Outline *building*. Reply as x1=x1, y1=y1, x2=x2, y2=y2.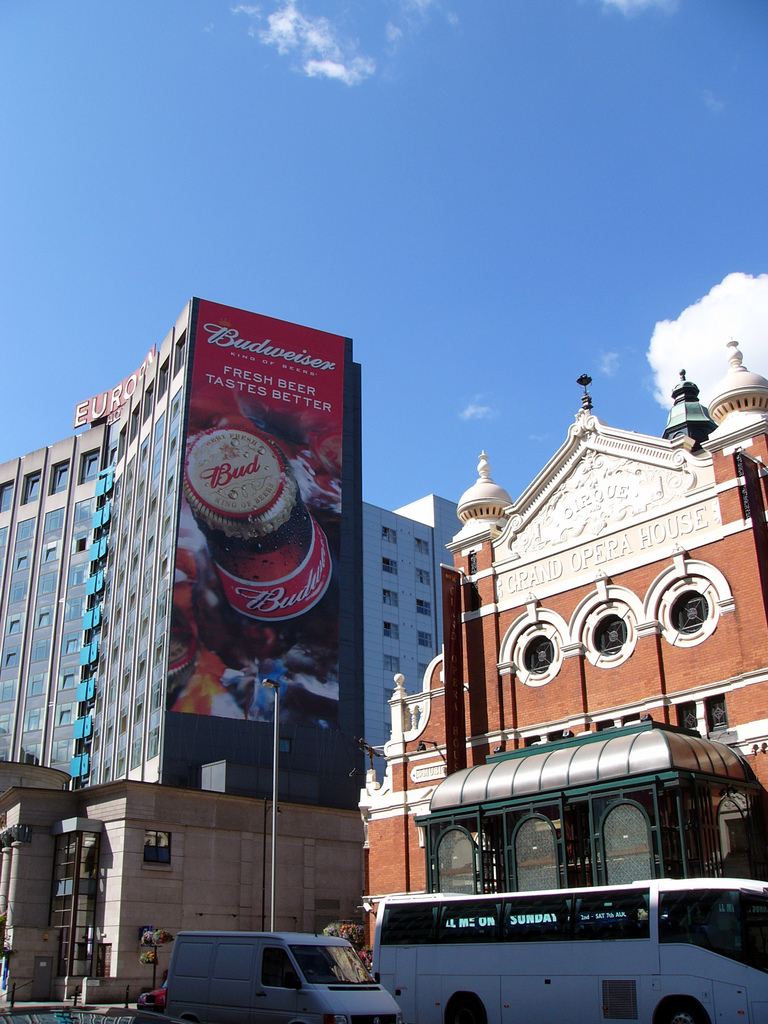
x1=356, y1=340, x2=767, y2=951.
